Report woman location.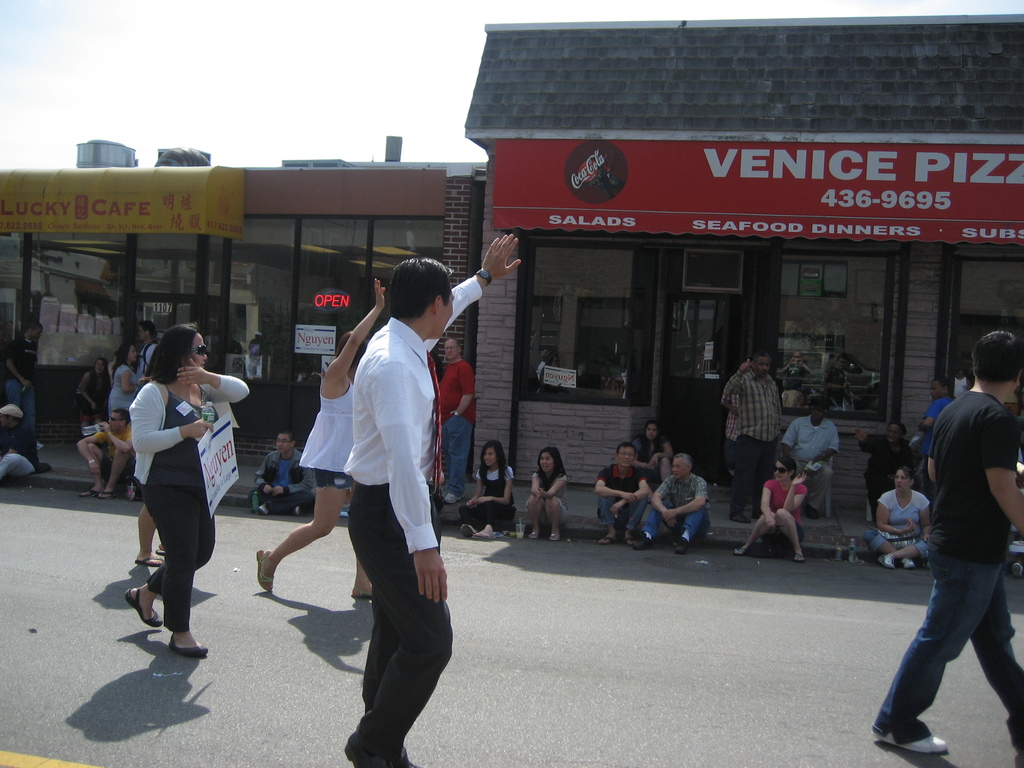
Report: pyautogui.locateOnScreen(522, 446, 571, 544).
